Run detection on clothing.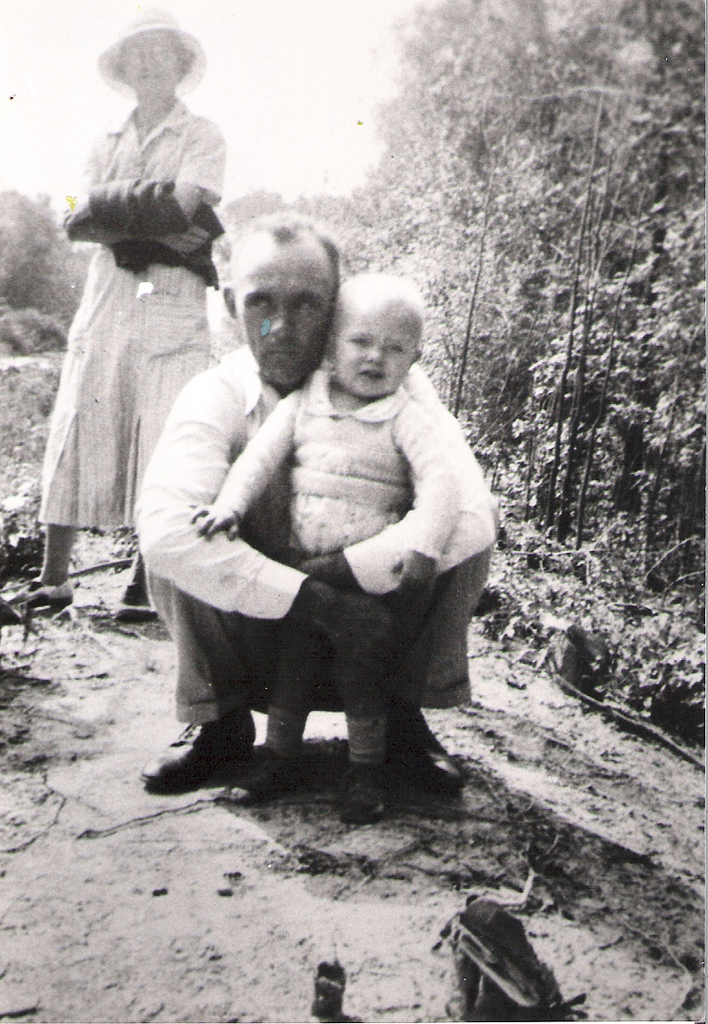
Result: Rect(138, 340, 484, 722).
